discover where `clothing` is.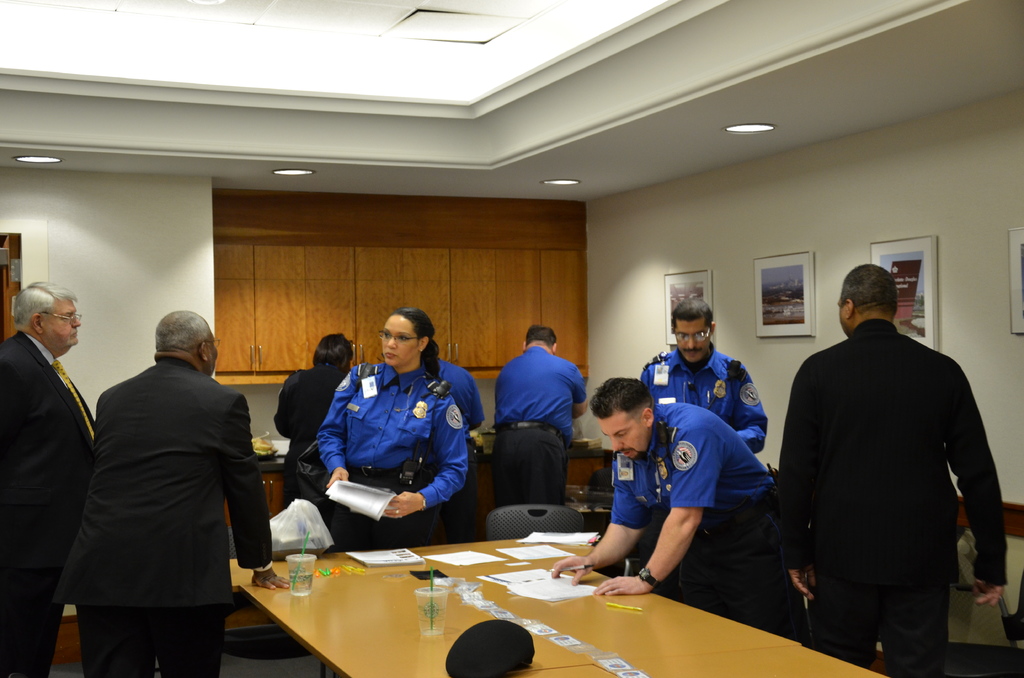
Discovered at <bbox>780, 312, 1006, 676</bbox>.
